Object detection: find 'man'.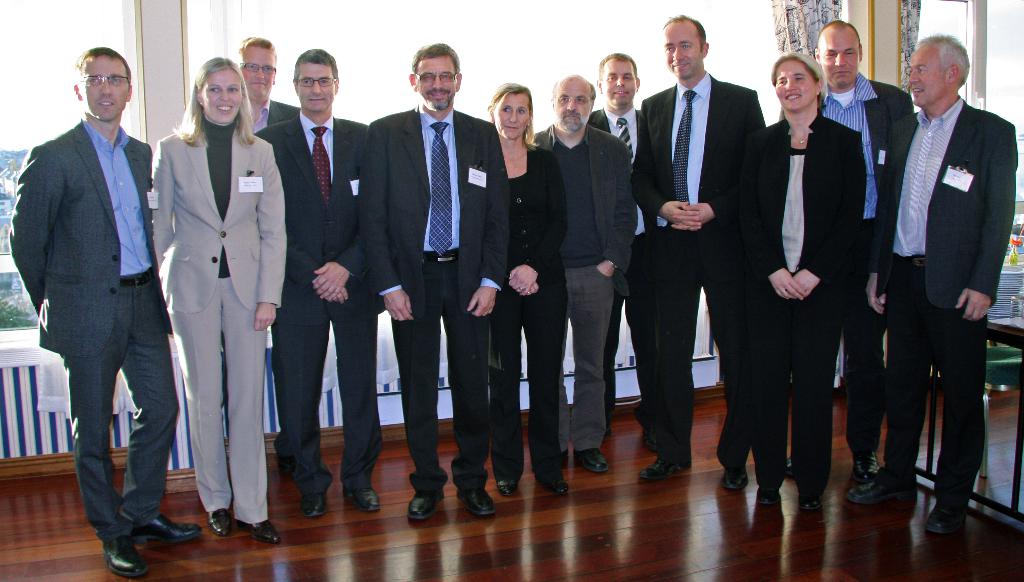
BBox(845, 33, 1017, 534).
